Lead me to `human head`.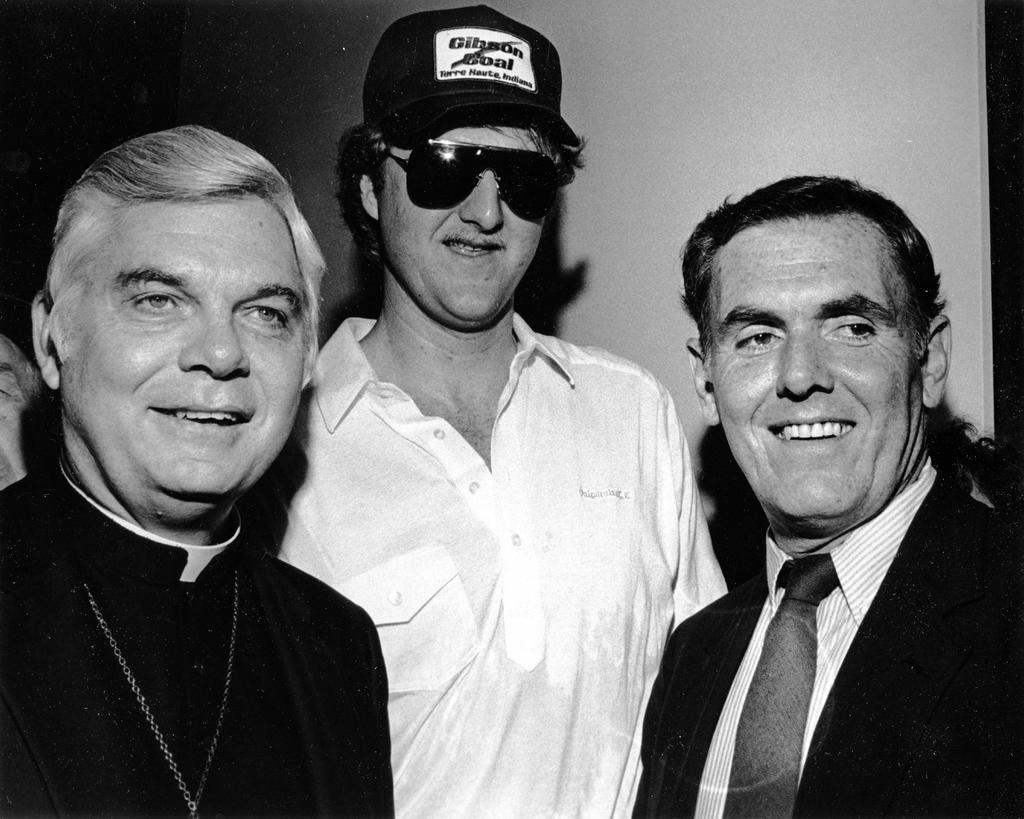
Lead to detection(707, 161, 925, 493).
